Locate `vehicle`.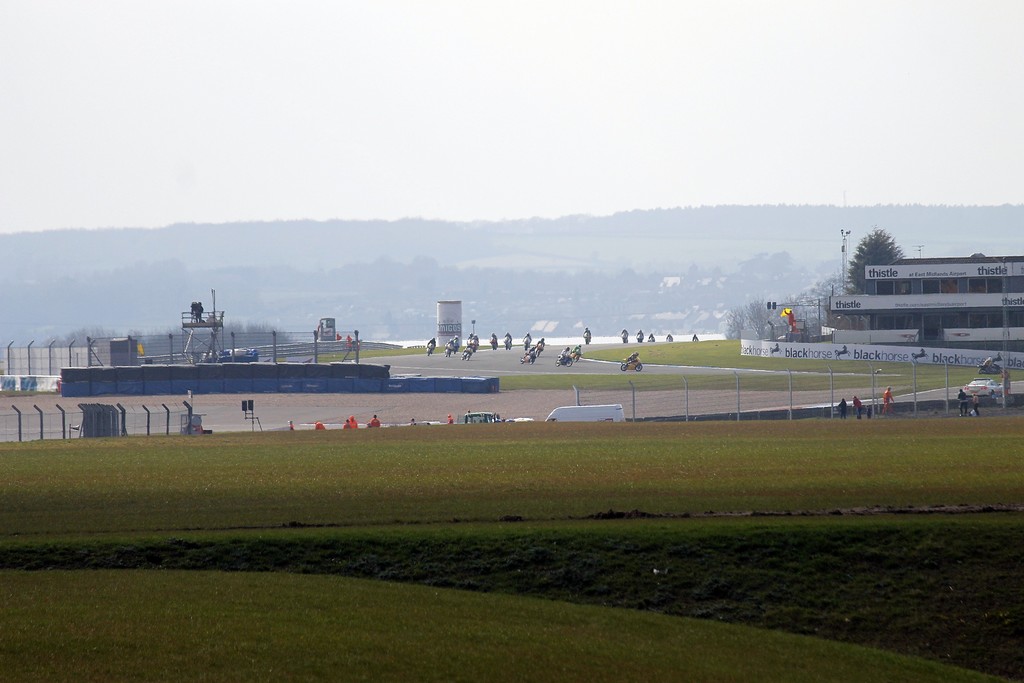
Bounding box: <box>200,349,263,369</box>.
